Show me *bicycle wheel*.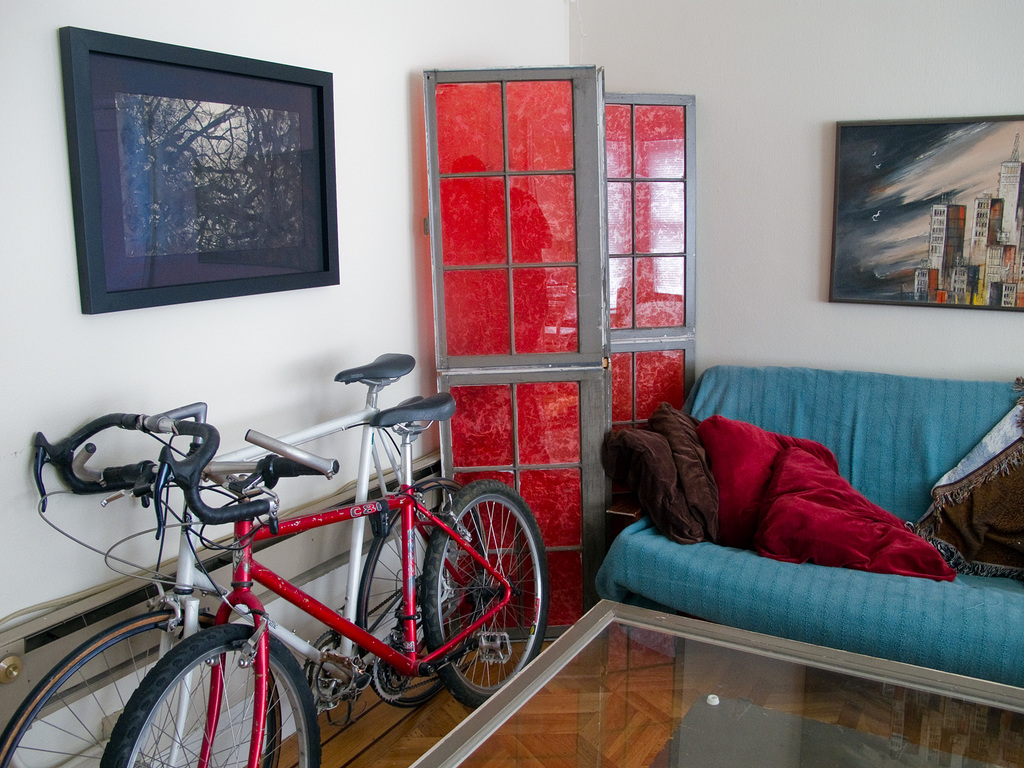
*bicycle wheel* is here: Rect(358, 480, 486, 712).
